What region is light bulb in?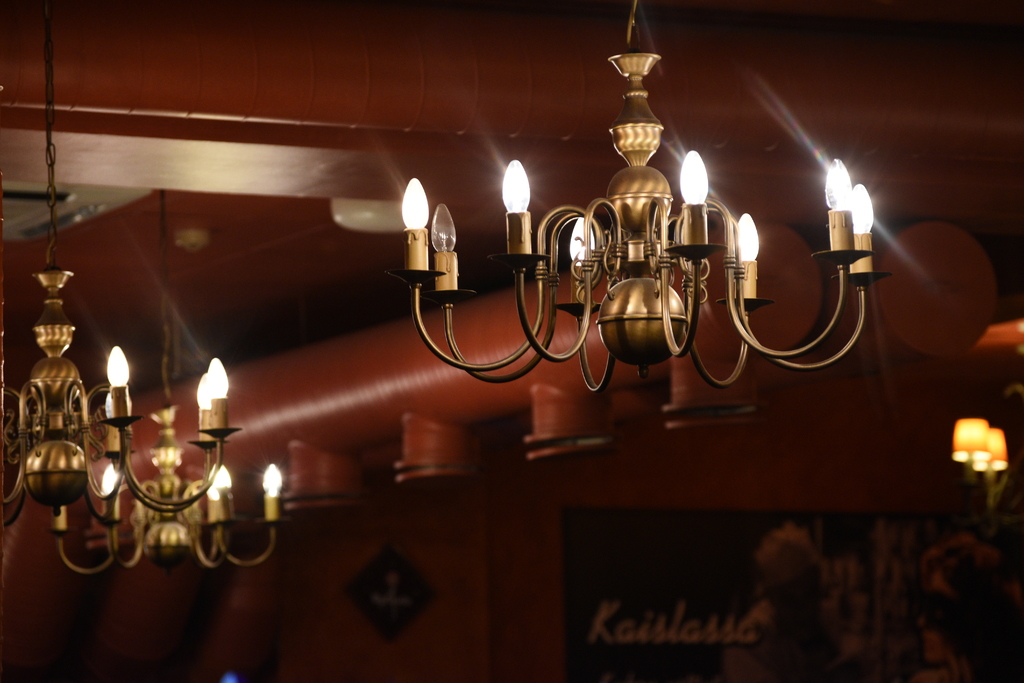
[left=403, top=177, right=431, bottom=227].
